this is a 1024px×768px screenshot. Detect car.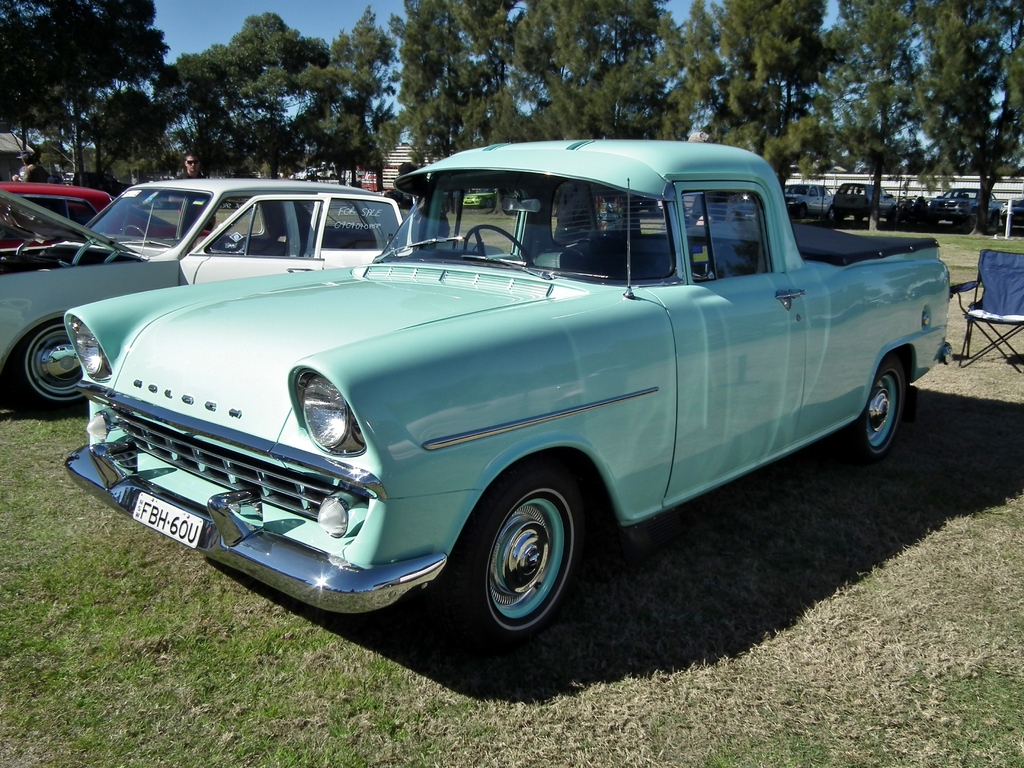
region(784, 184, 837, 220).
